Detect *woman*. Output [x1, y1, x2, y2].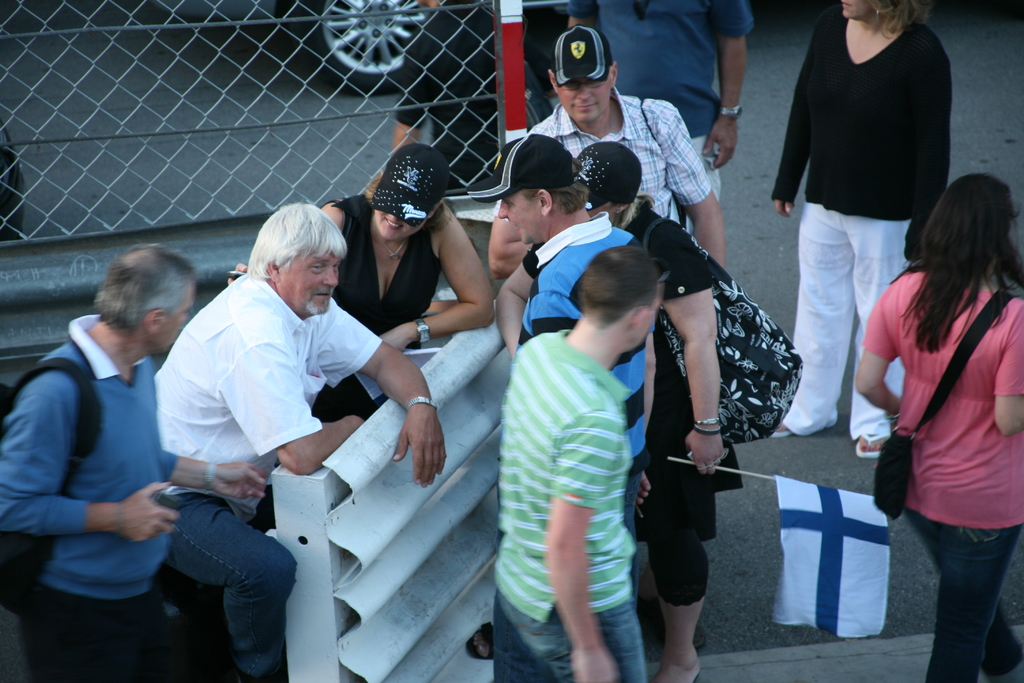
[771, 0, 954, 463].
